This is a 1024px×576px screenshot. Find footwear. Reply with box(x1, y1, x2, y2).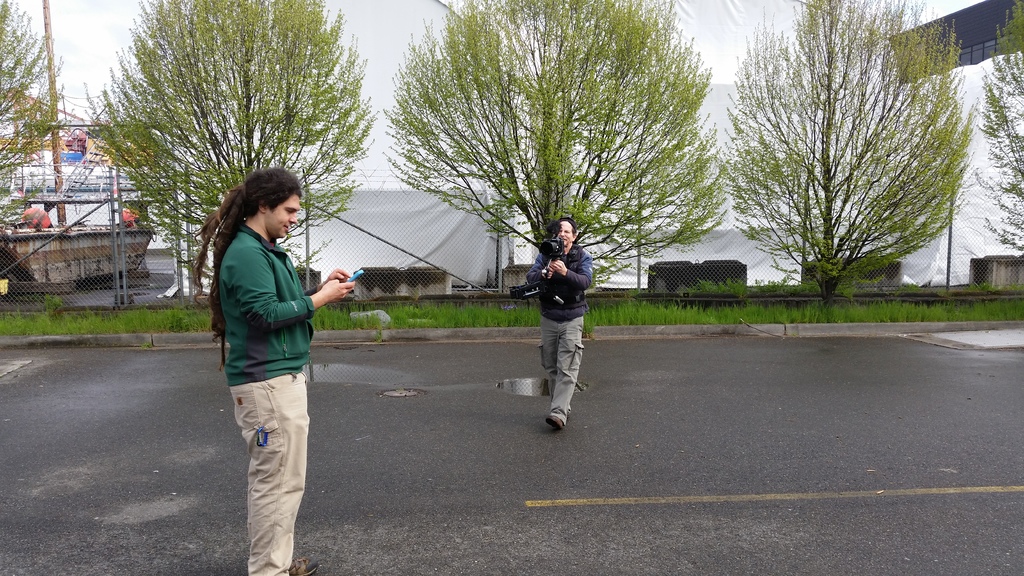
box(294, 559, 316, 575).
